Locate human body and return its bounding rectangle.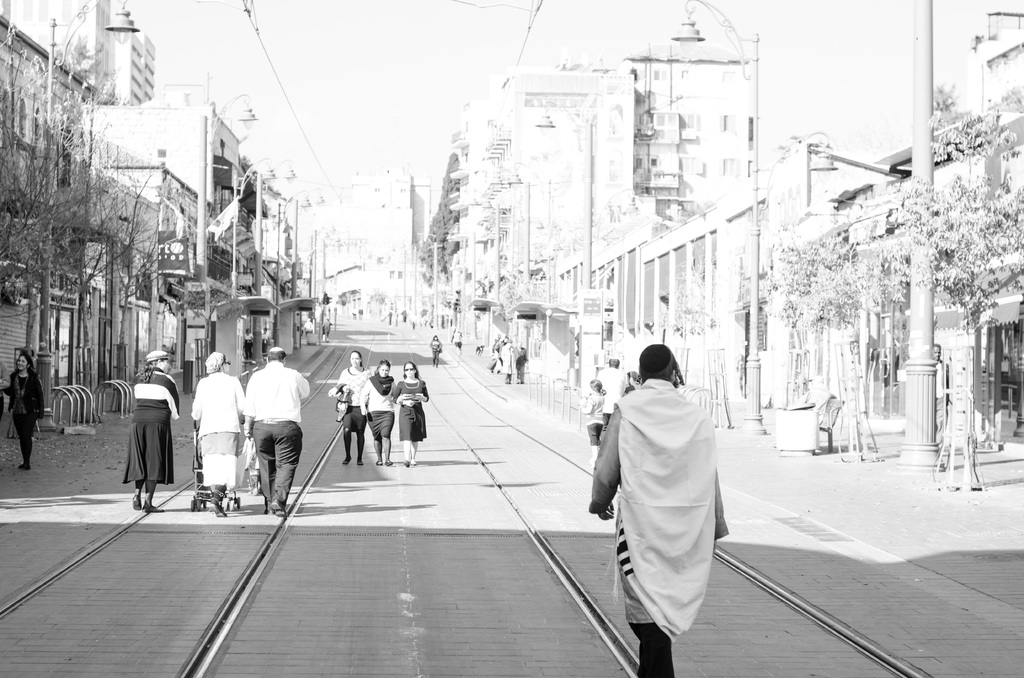
(x1=355, y1=375, x2=395, y2=467).
